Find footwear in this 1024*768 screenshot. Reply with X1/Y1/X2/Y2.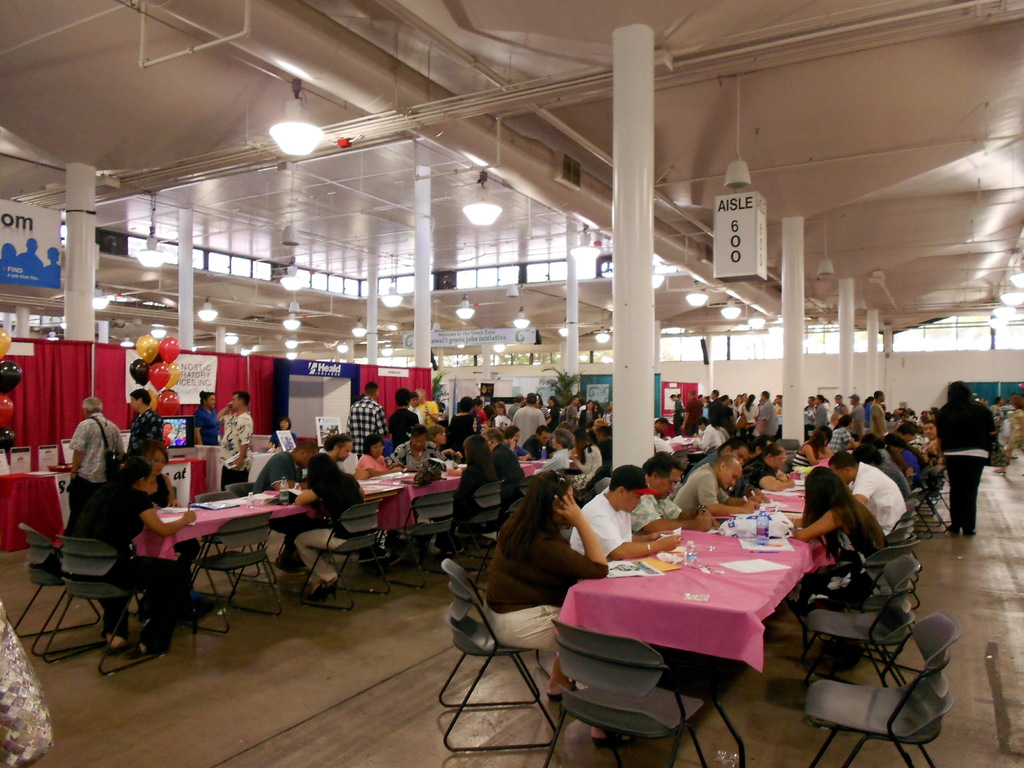
309/579/328/598.
